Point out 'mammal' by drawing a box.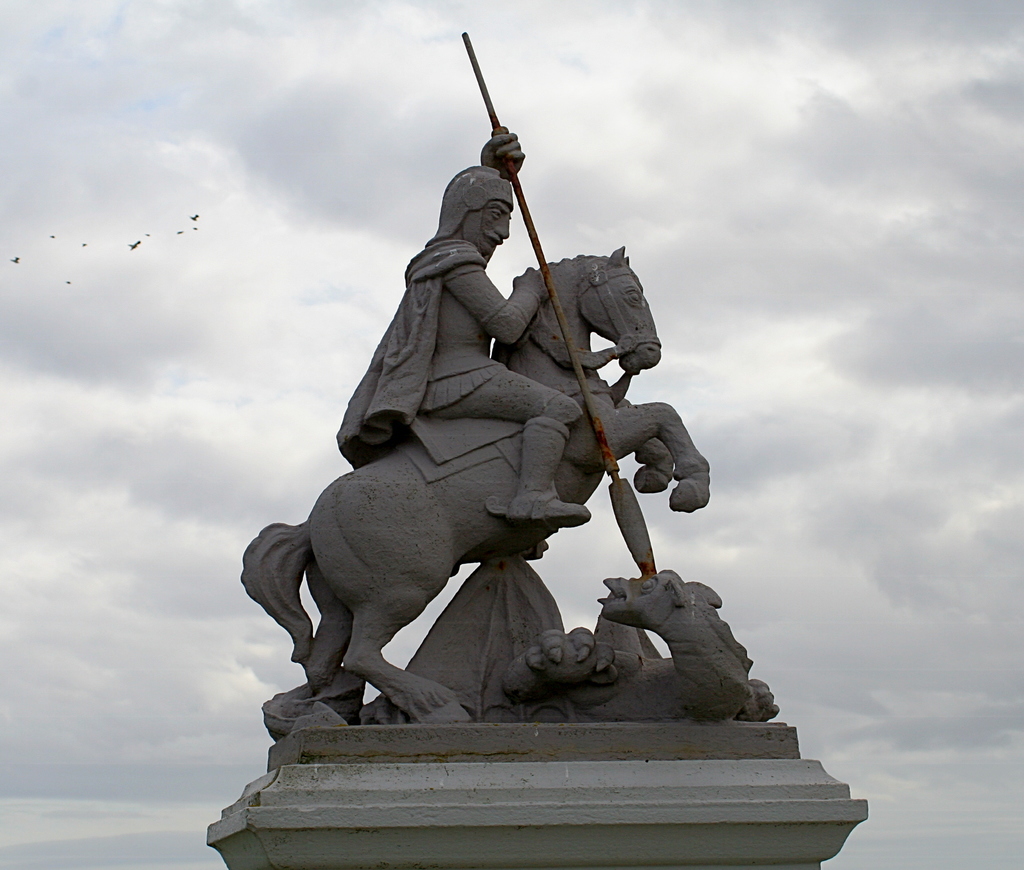
[left=333, top=120, right=588, bottom=530].
